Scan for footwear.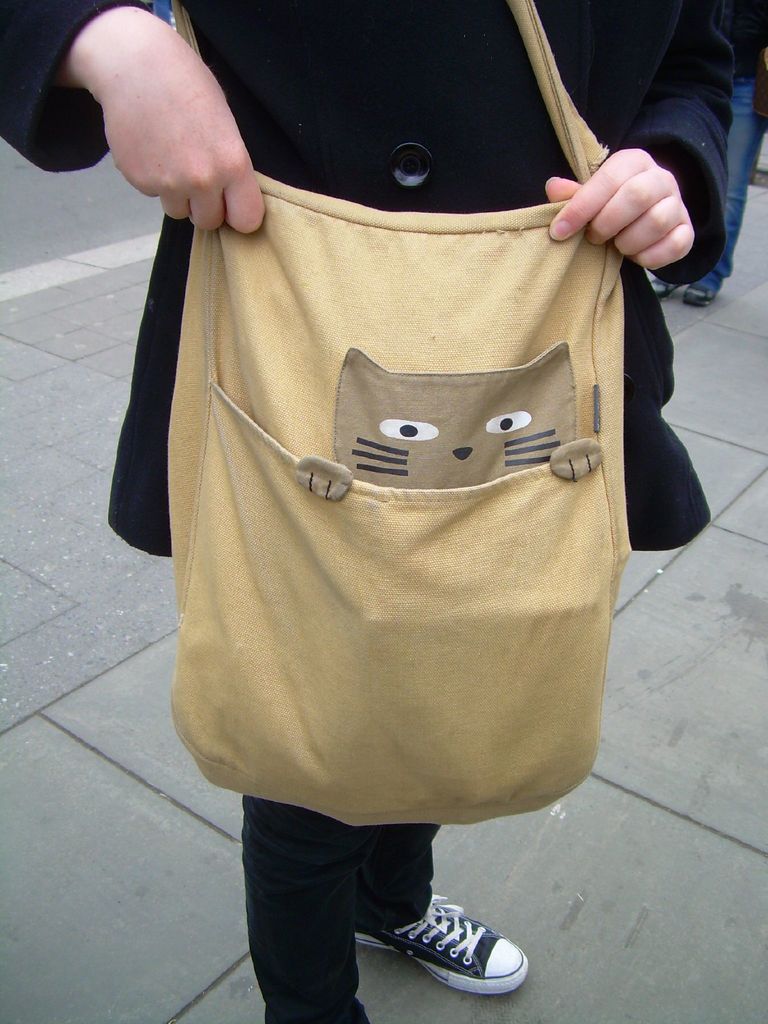
Scan result: bbox=[683, 281, 716, 307].
